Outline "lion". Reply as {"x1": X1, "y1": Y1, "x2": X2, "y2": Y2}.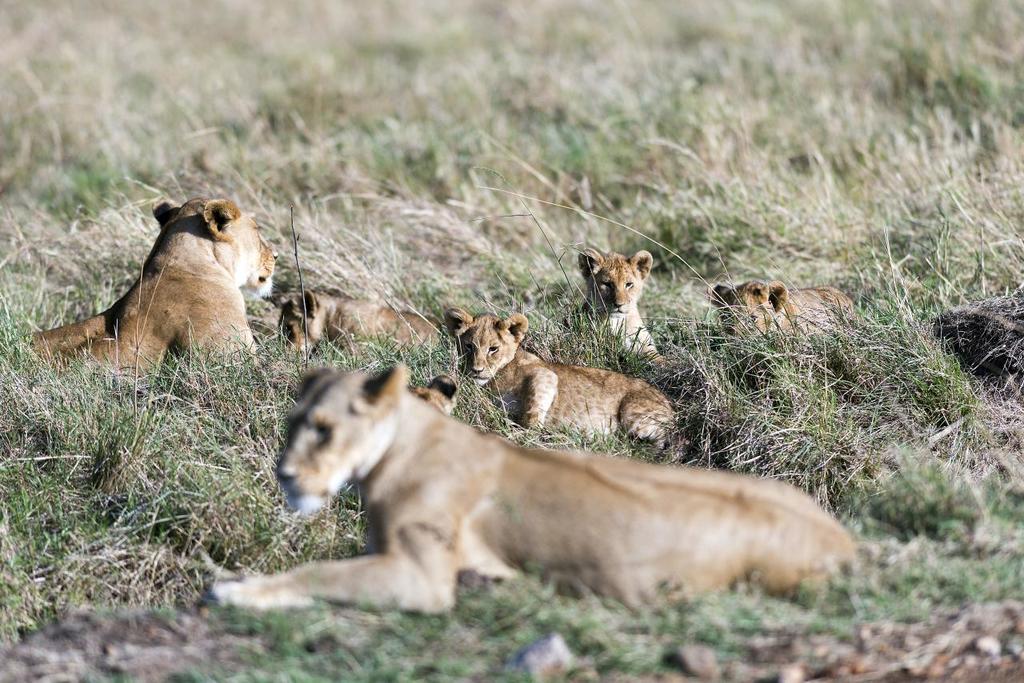
{"x1": 714, "y1": 281, "x2": 861, "y2": 340}.
